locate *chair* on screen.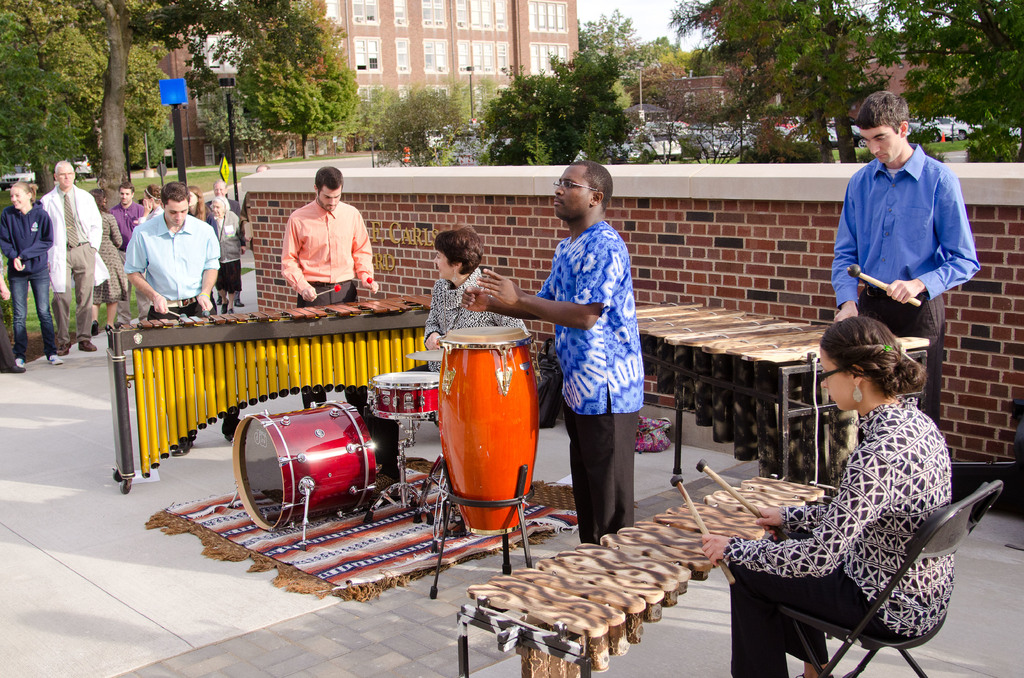
On screen at [776,480,1001,677].
